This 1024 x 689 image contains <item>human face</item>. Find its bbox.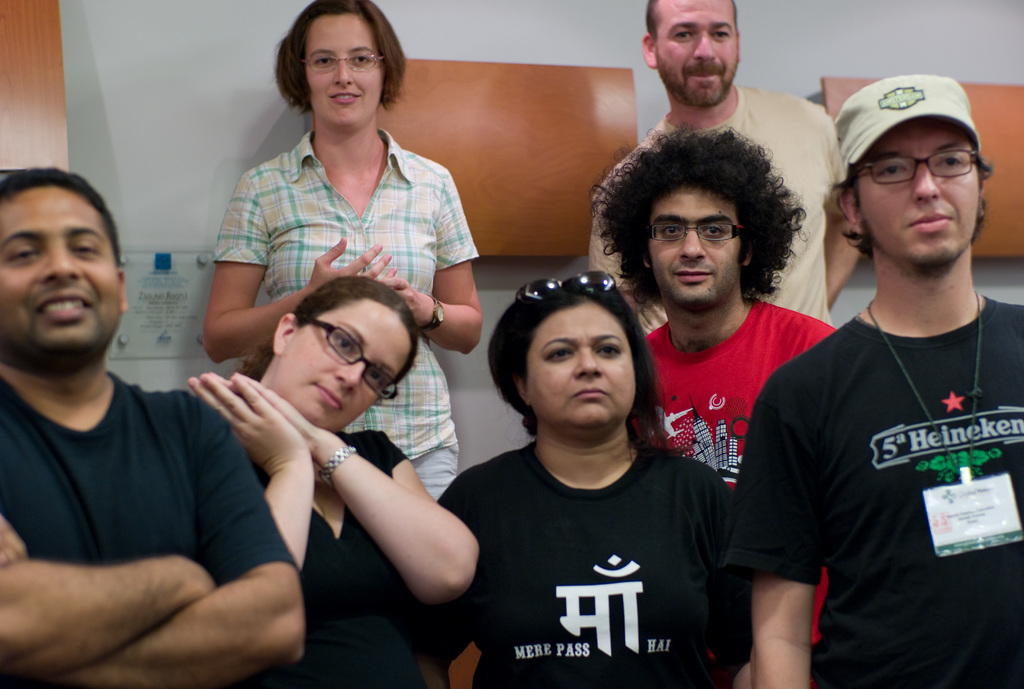
rect(277, 297, 411, 432).
